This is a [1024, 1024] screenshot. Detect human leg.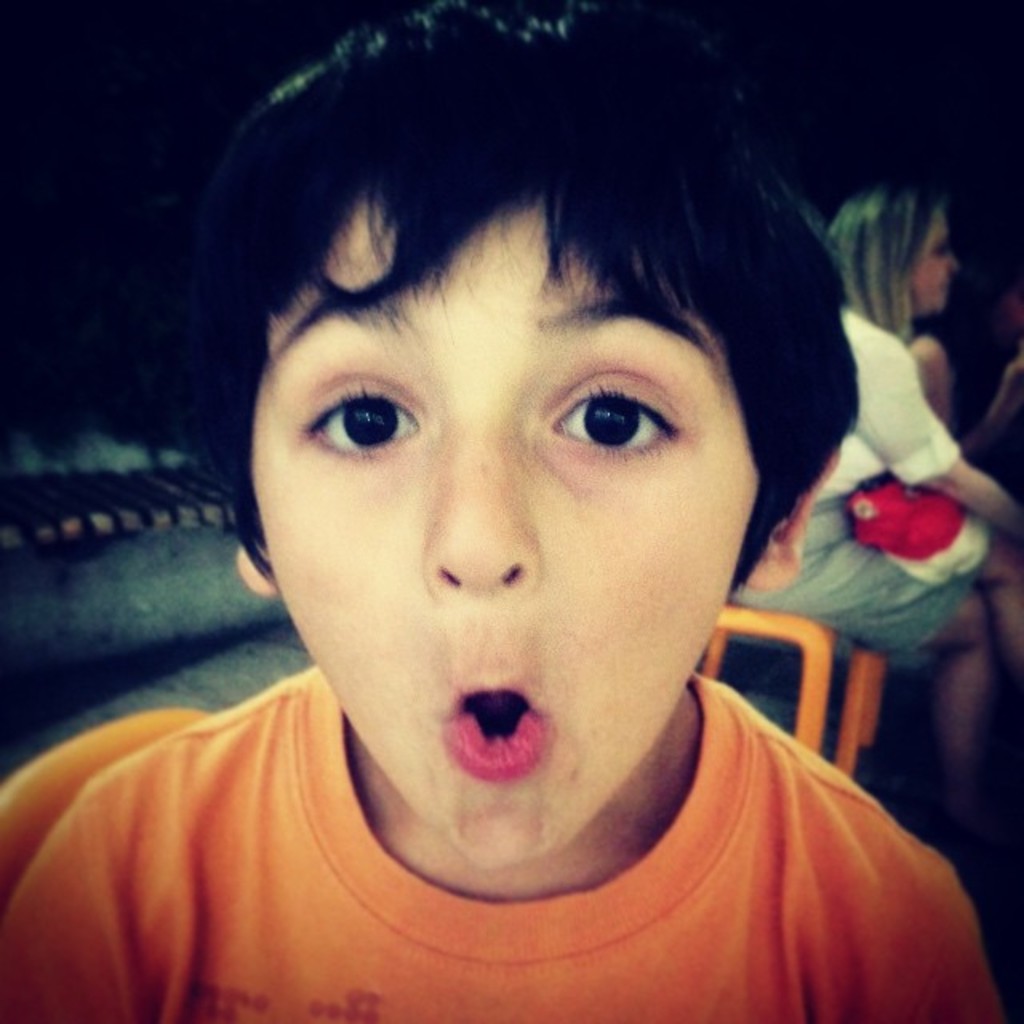
bbox=[742, 498, 998, 803].
